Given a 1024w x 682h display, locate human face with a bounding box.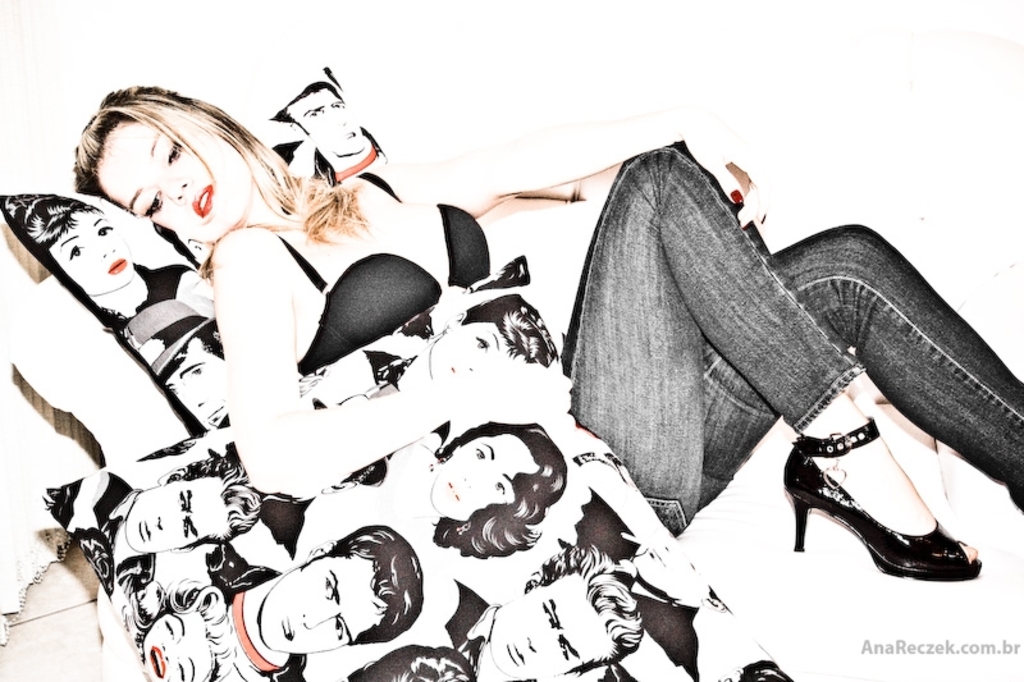
Located: bbox=[50, 211, 131, 293].
